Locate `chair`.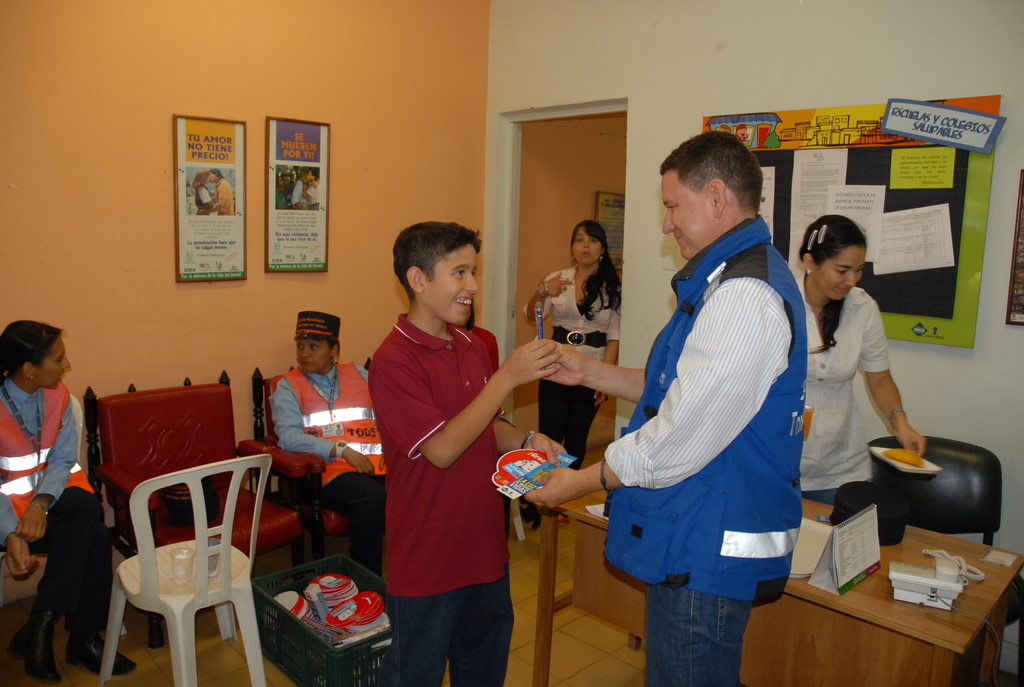
Bounding box: <box>83,367,309,651</box>.
